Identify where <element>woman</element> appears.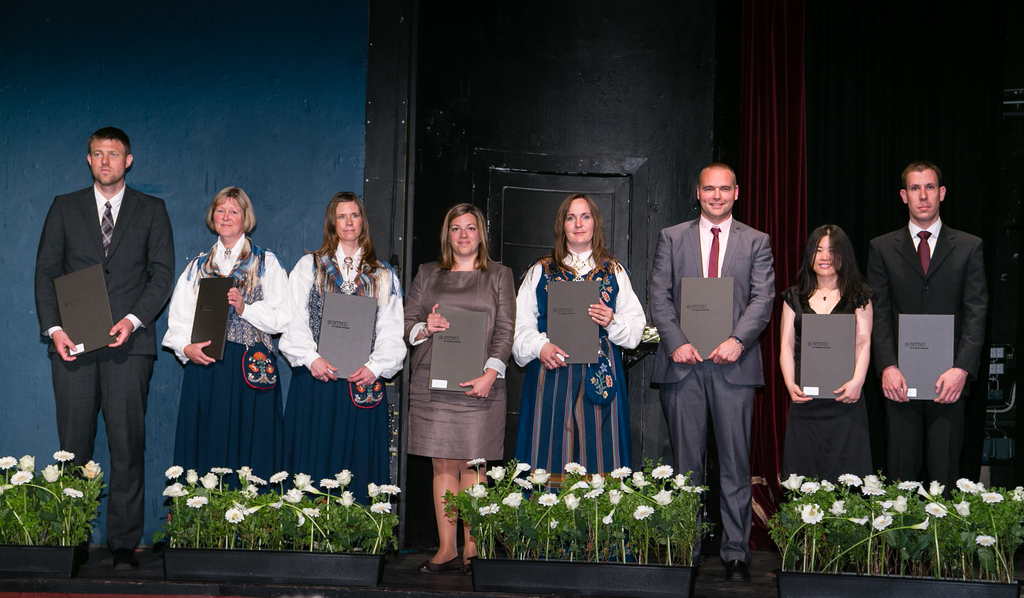
Appears at region(403, 204, 513, 556).
